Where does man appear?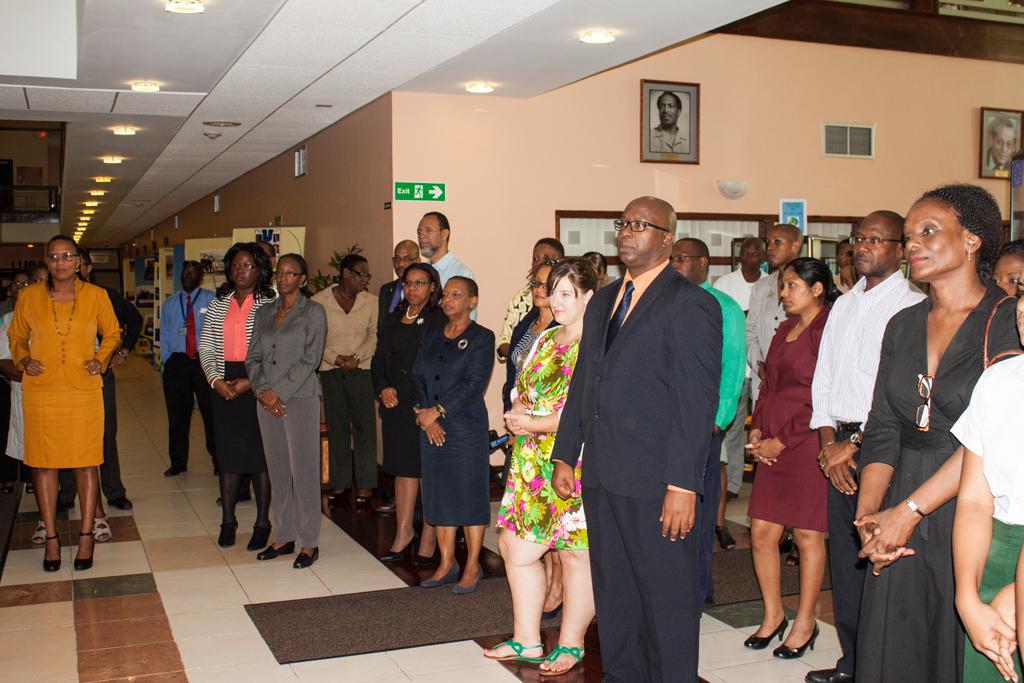
Appears at bbox=[649, 89, 693, 152].
